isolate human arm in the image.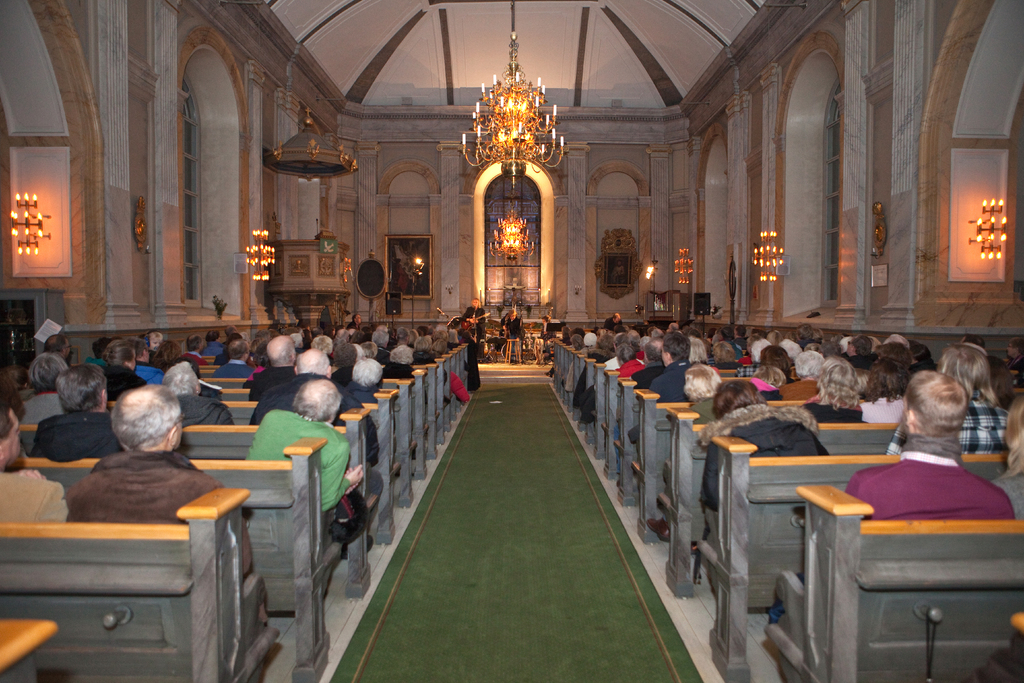
Isolated region: crop(218, 408, 236, 425).
